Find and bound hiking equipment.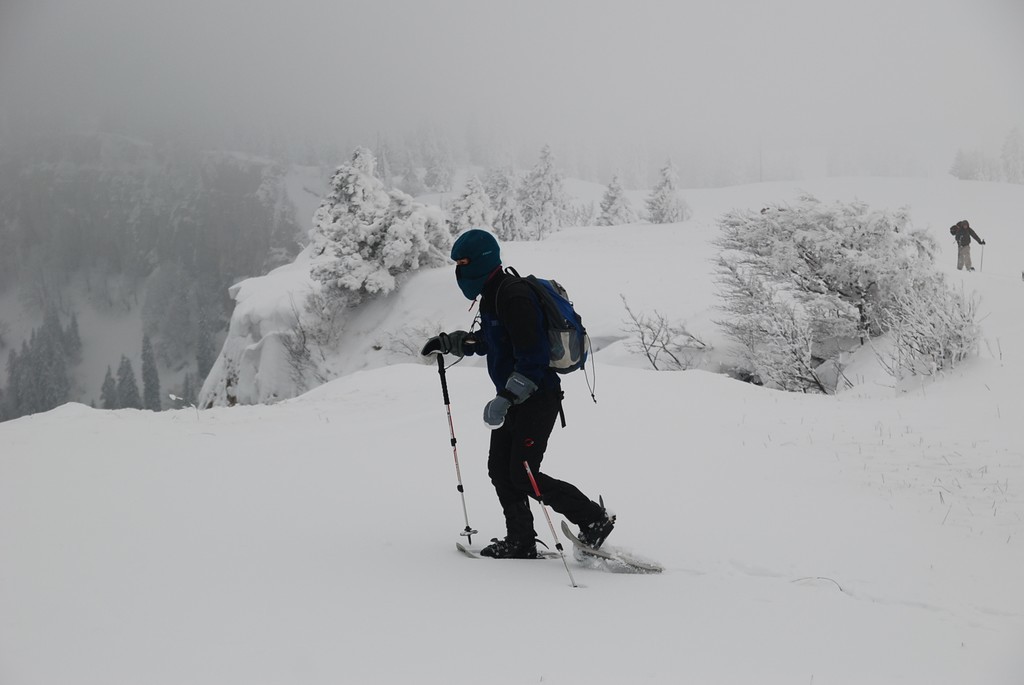
Bound: (x1=448, y1=225, x2=503, y2=273).
